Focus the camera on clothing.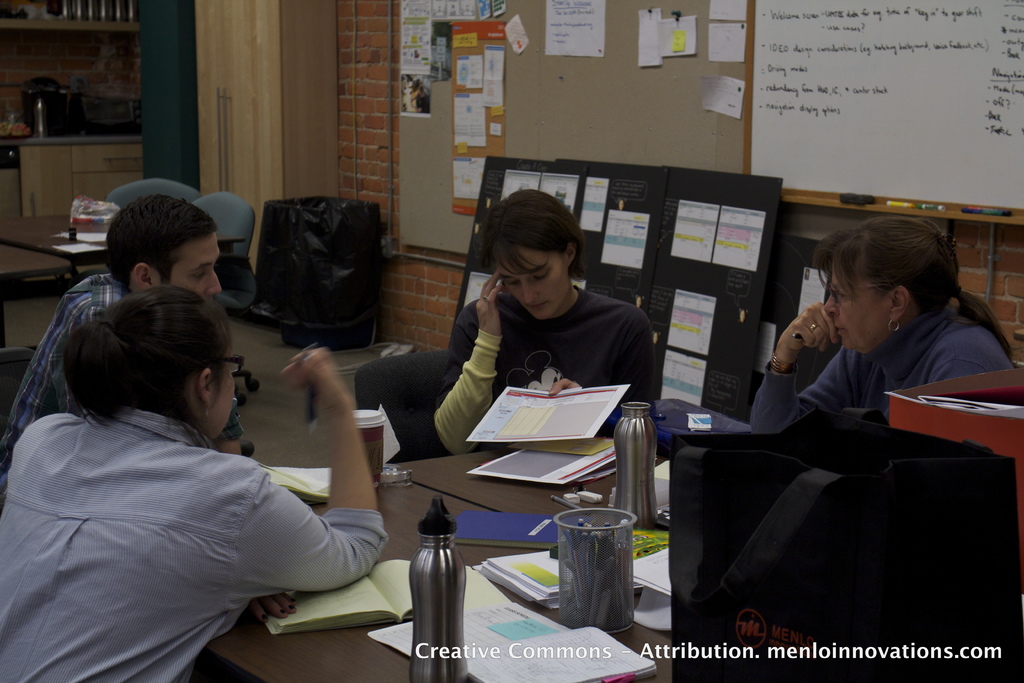
Focus region: 0, 270, 249, 507.
